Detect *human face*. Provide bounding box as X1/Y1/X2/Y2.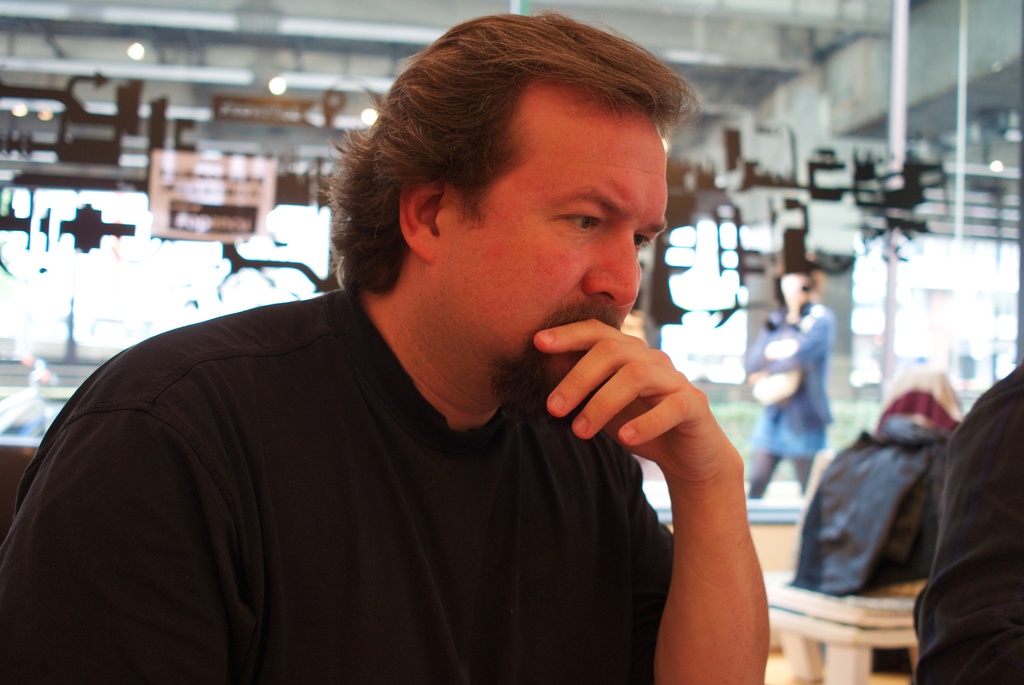
433/69/673/392.
